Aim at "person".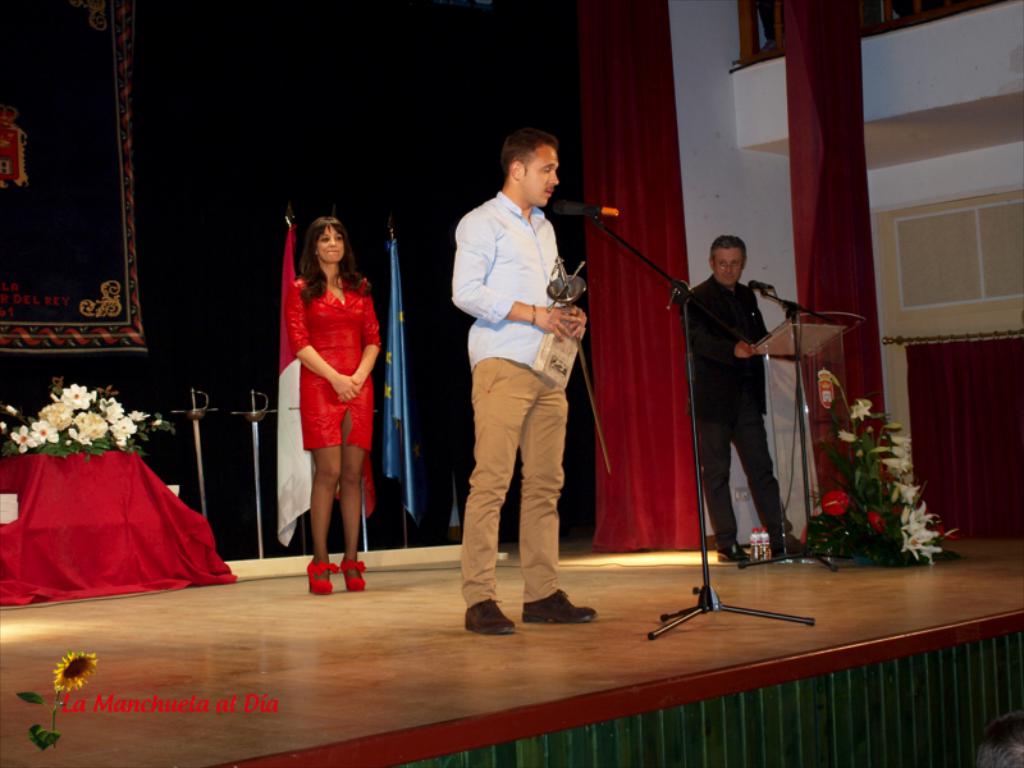
Aimed at 691,193,794,602.
